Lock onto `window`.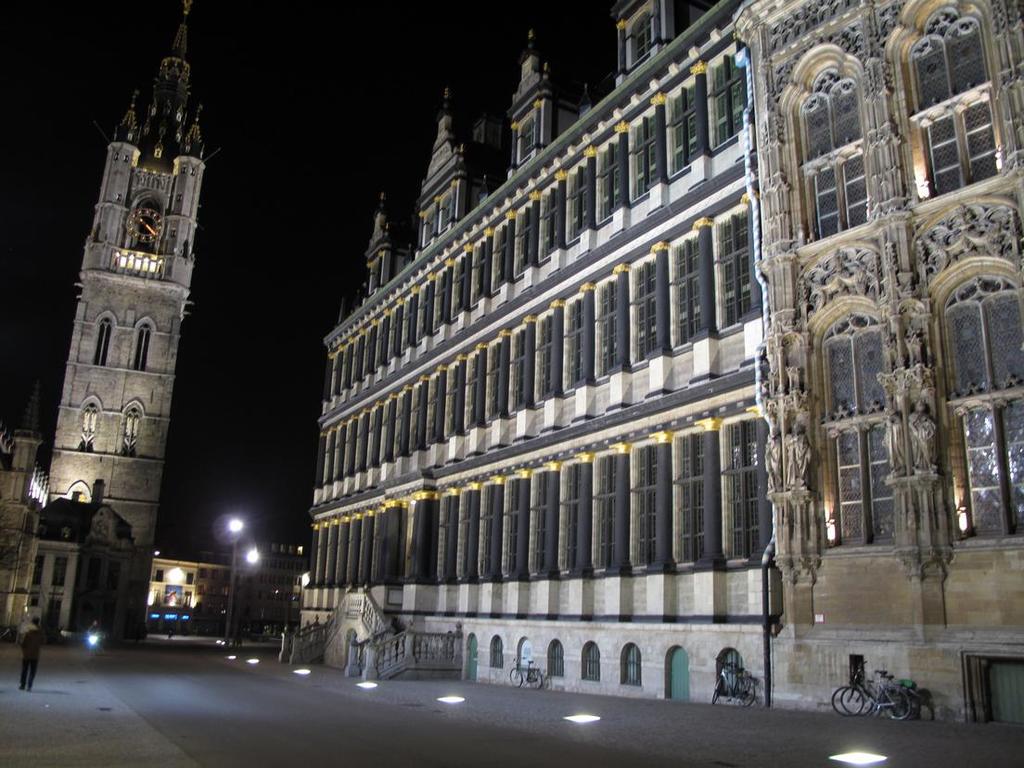
Locked: 595,271,620,382.
